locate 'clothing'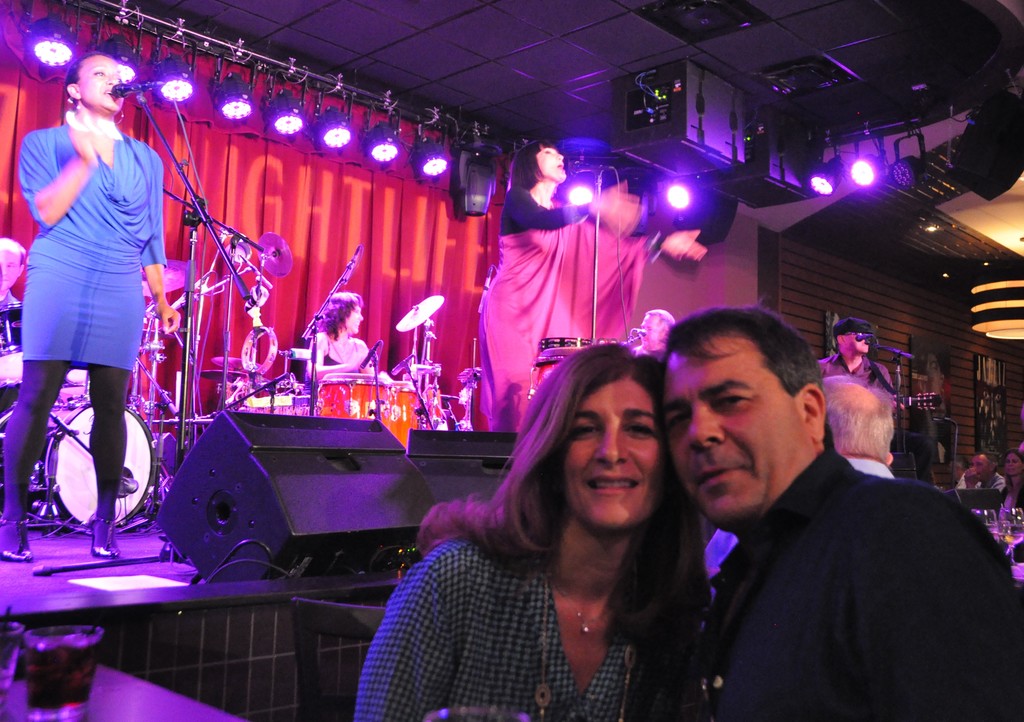
BBox(820, 352, 904, 420)
